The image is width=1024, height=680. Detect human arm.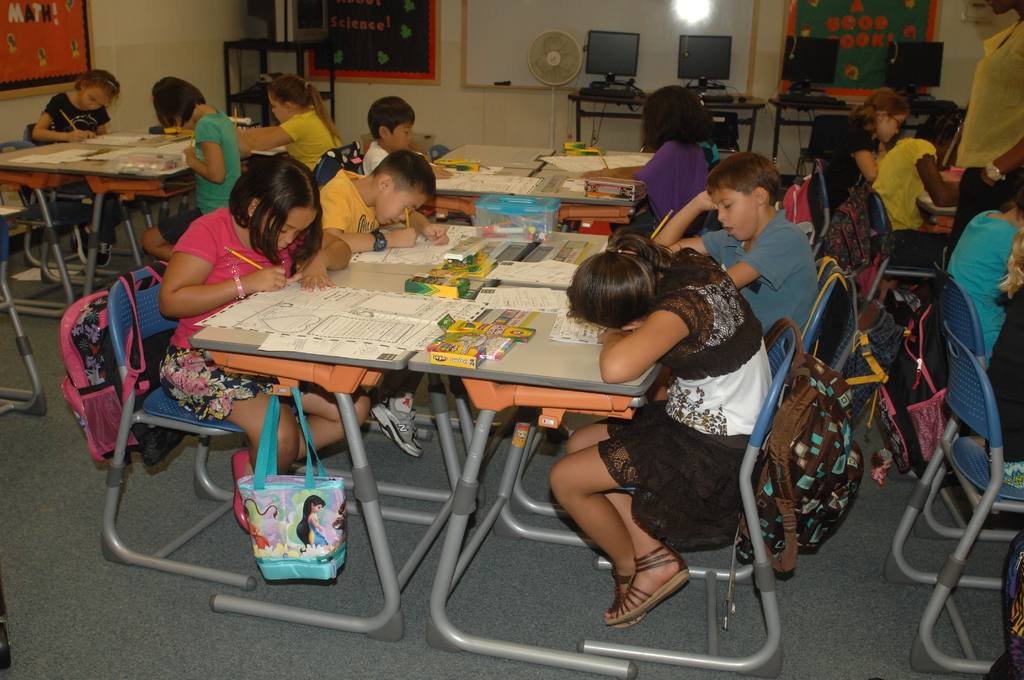
Detection: crop(980, 134, 1023, 185).
